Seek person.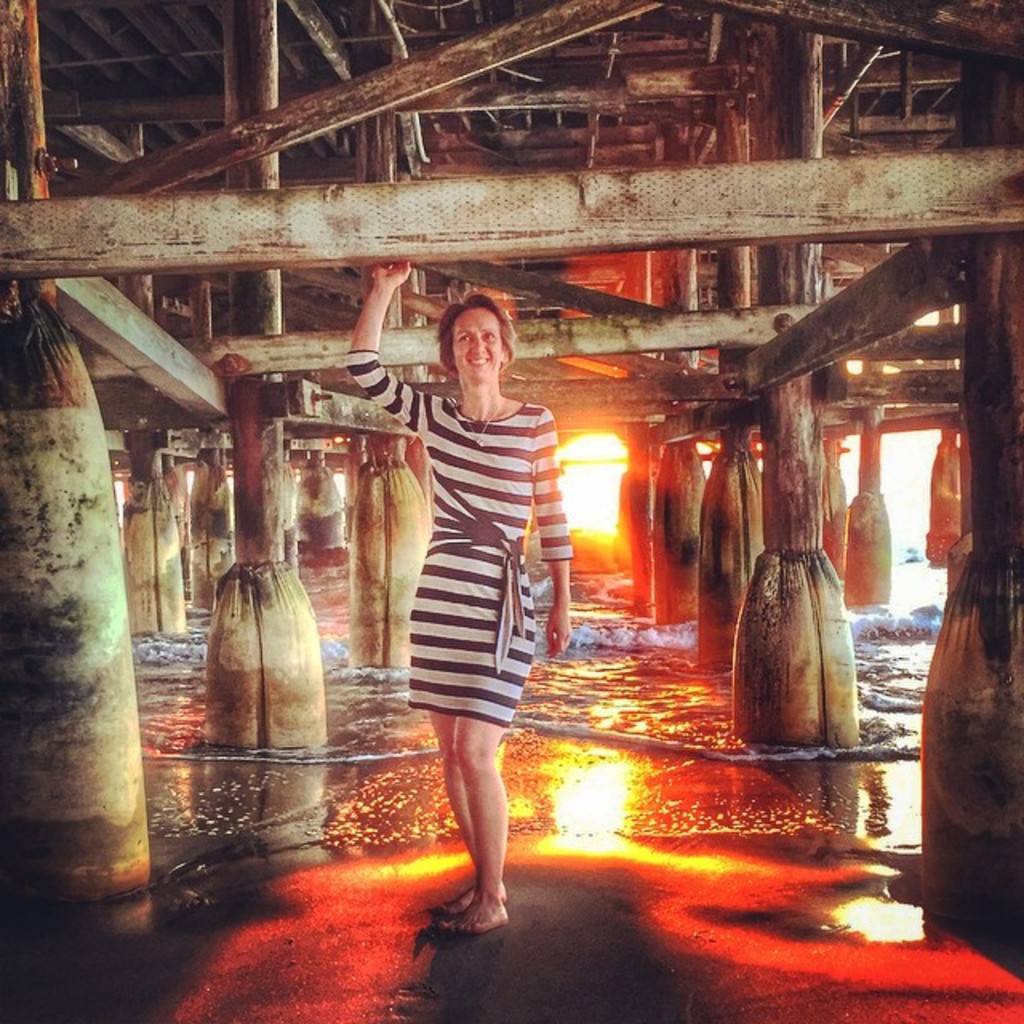
Rect(341, 290, 562, 955).
